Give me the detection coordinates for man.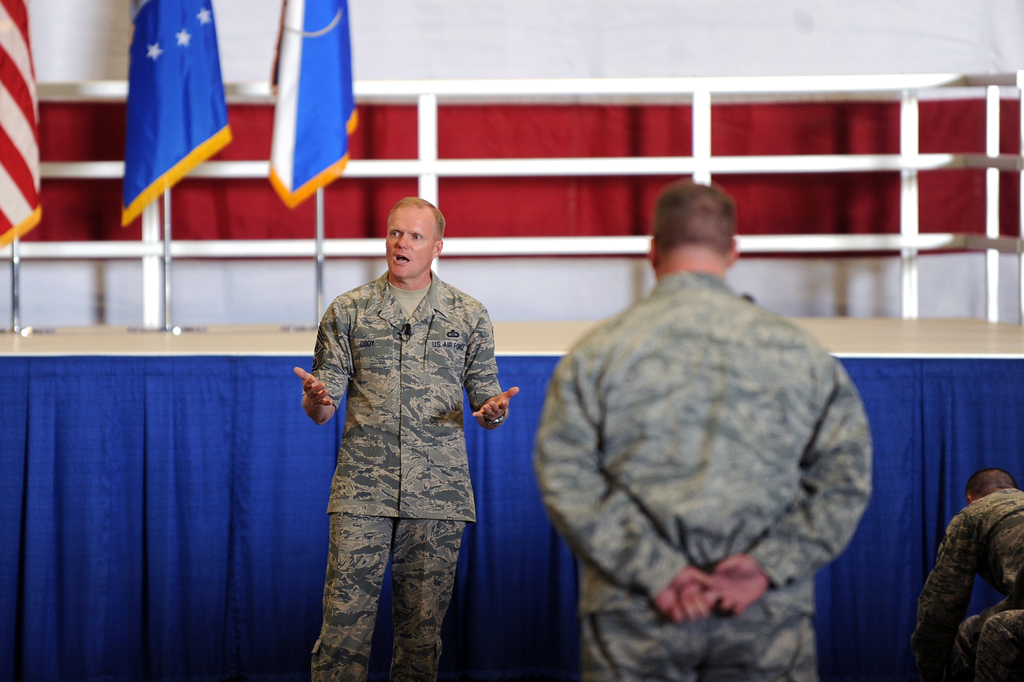
534, 179, 874, 681.
